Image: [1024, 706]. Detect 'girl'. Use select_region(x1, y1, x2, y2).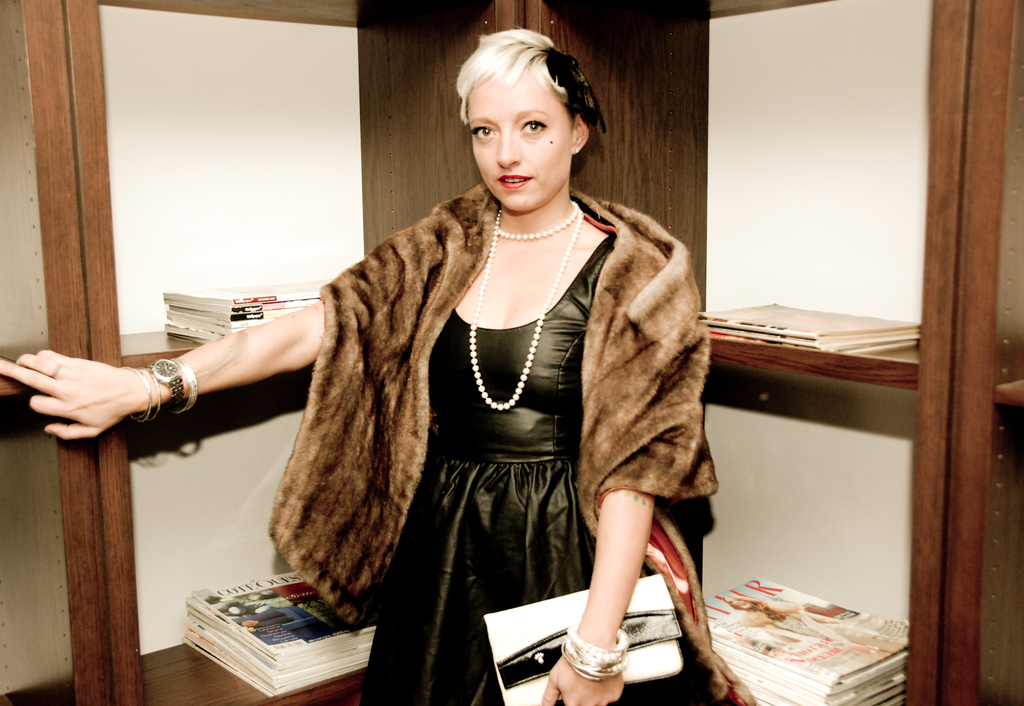
select_region(0, 27, 758, 705).
